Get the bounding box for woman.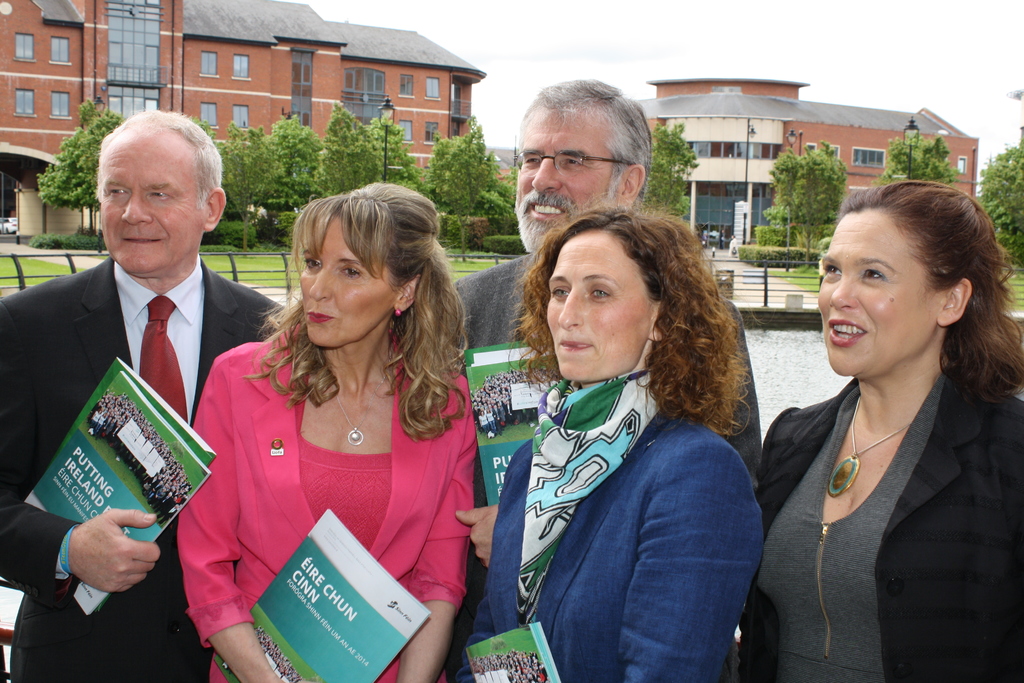
175,179,483,682.
